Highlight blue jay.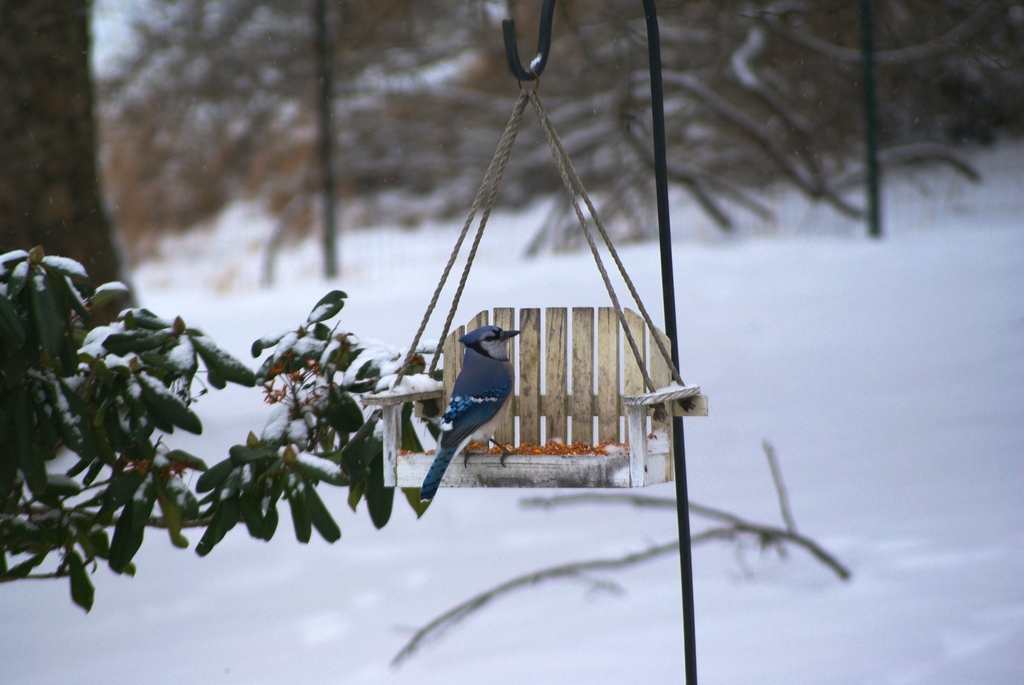
Highlighted region: 419/322/525/502.
